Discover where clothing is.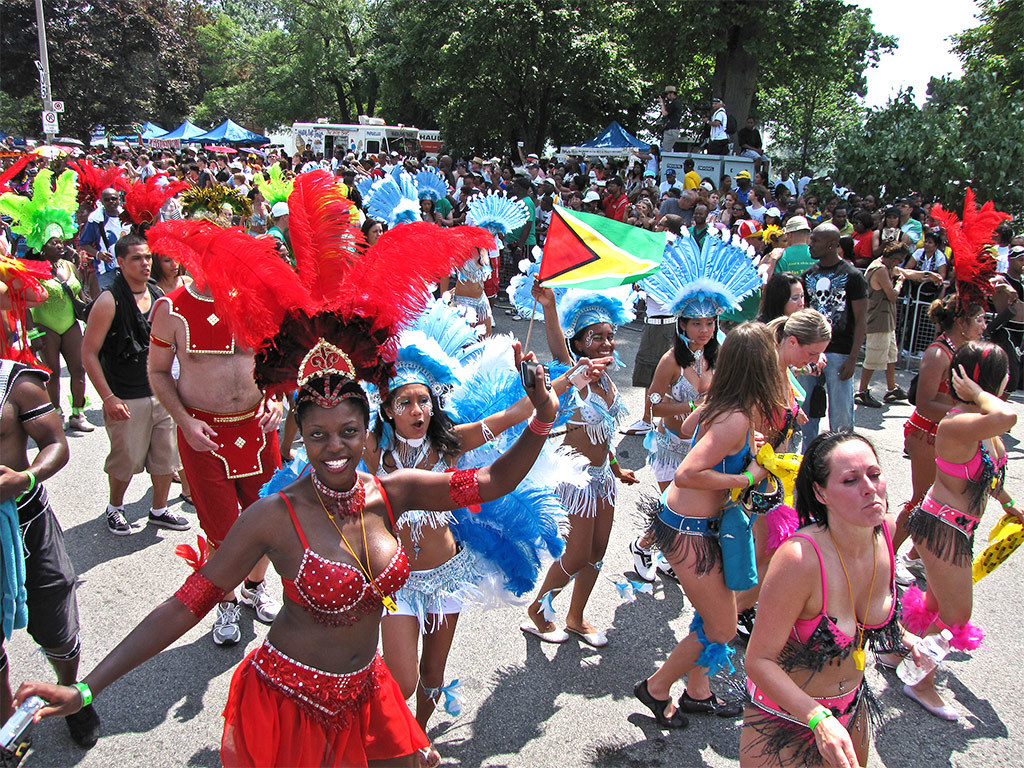
Discovered at 647:424:696:484.
